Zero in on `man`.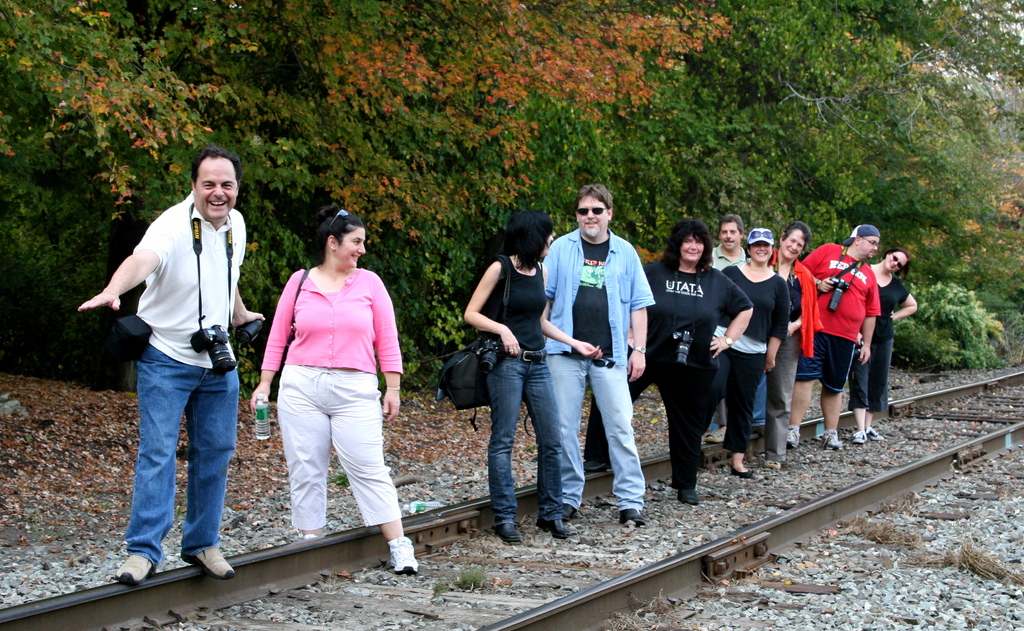
Zeroed in: [799, 221, 881, 445].
